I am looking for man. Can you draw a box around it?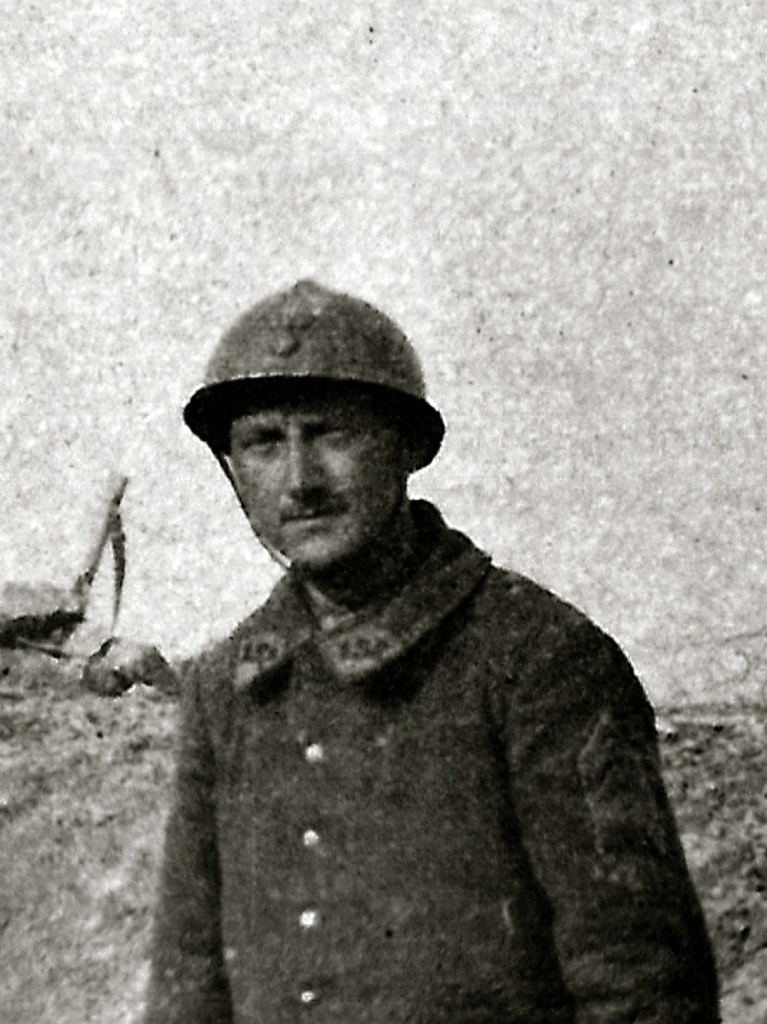
Sure, the bounding box is (100, 276, 720, 1017).
